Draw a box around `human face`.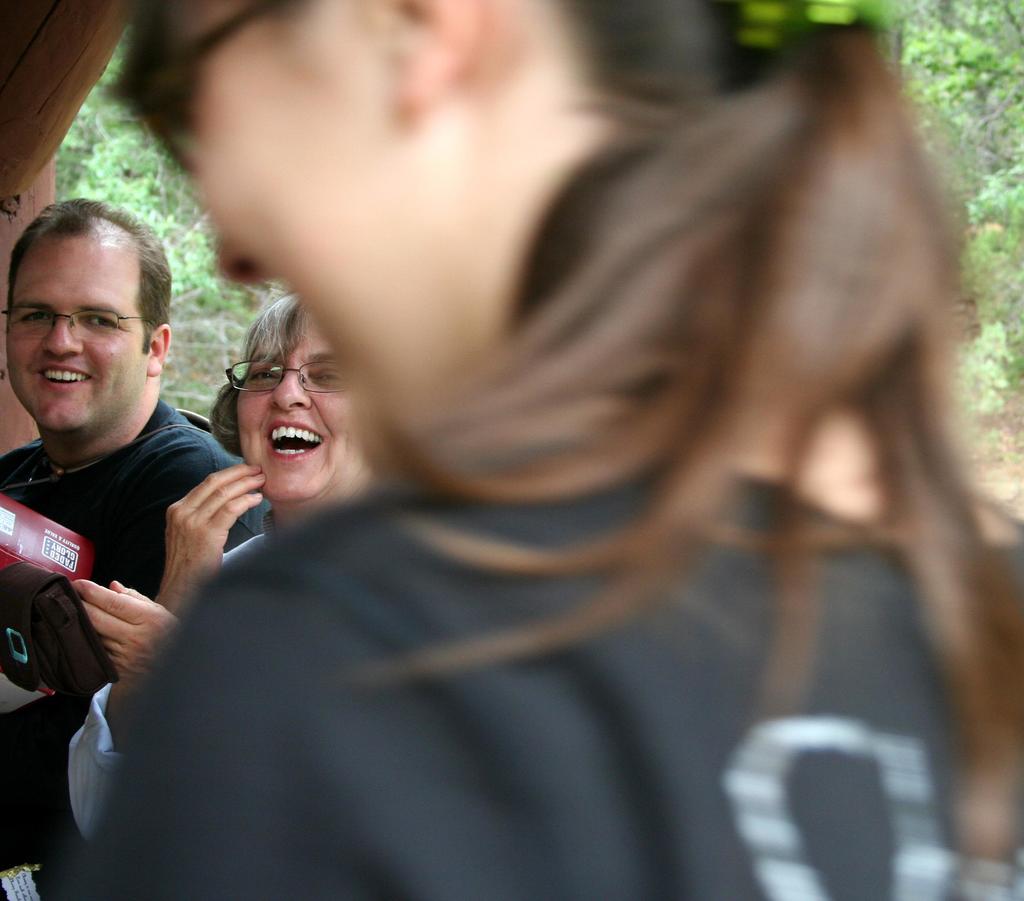
bbox=(236, 335, 344, 495).
